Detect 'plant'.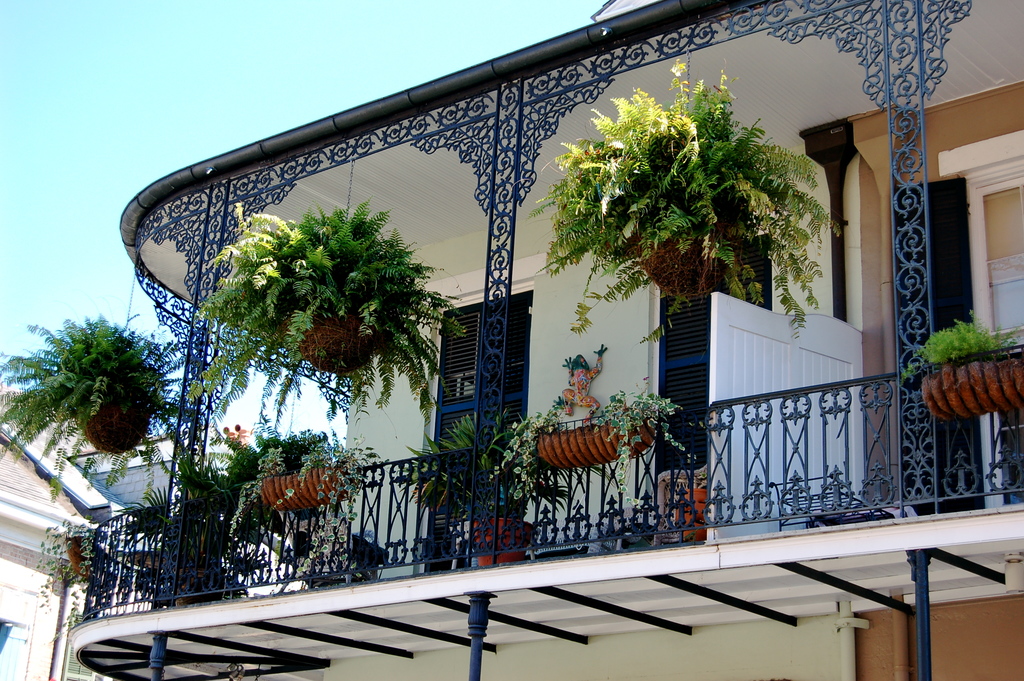
Detected at BBox(120, 431, 291, 589).
